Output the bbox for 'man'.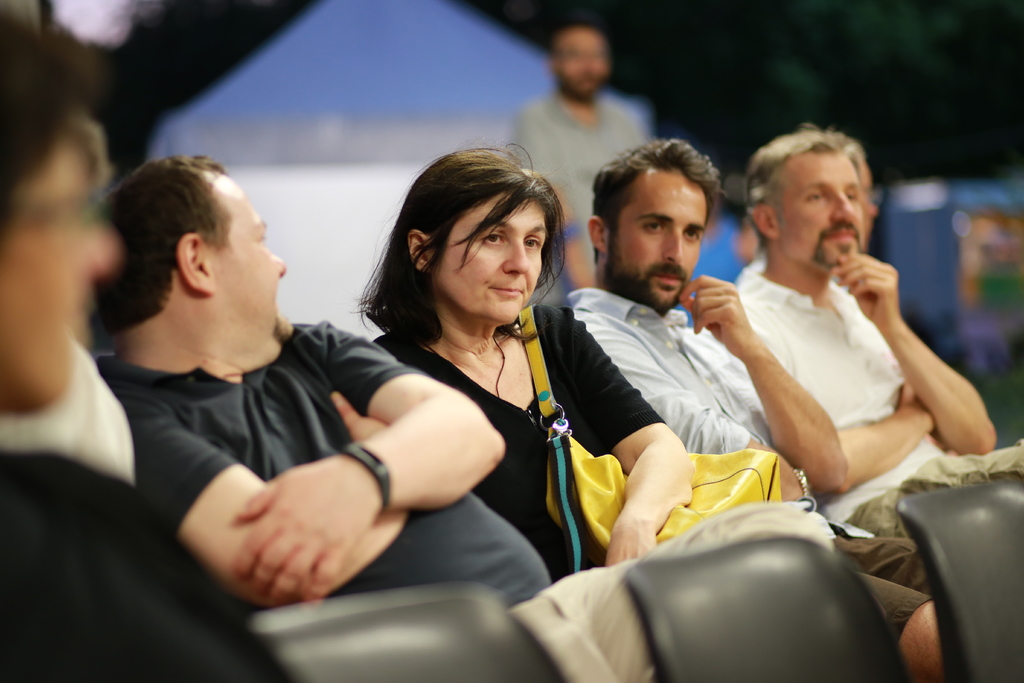
[563, 136, 955, 682].
